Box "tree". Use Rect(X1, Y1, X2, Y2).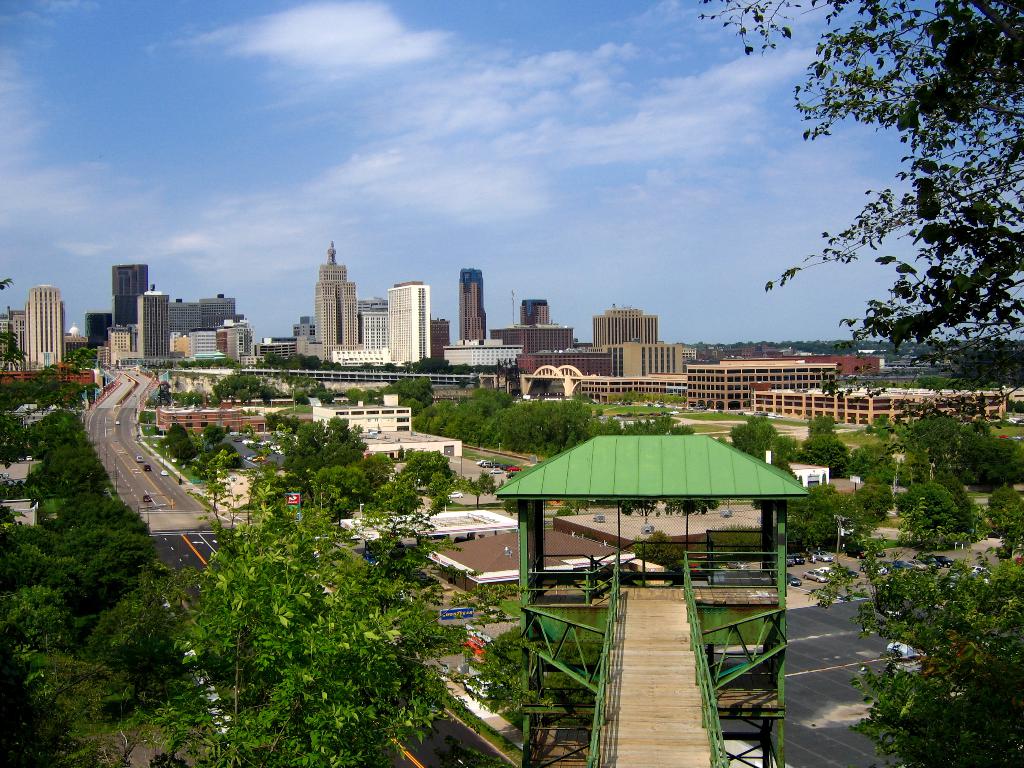
Rect(728, 408, 798, 470).
